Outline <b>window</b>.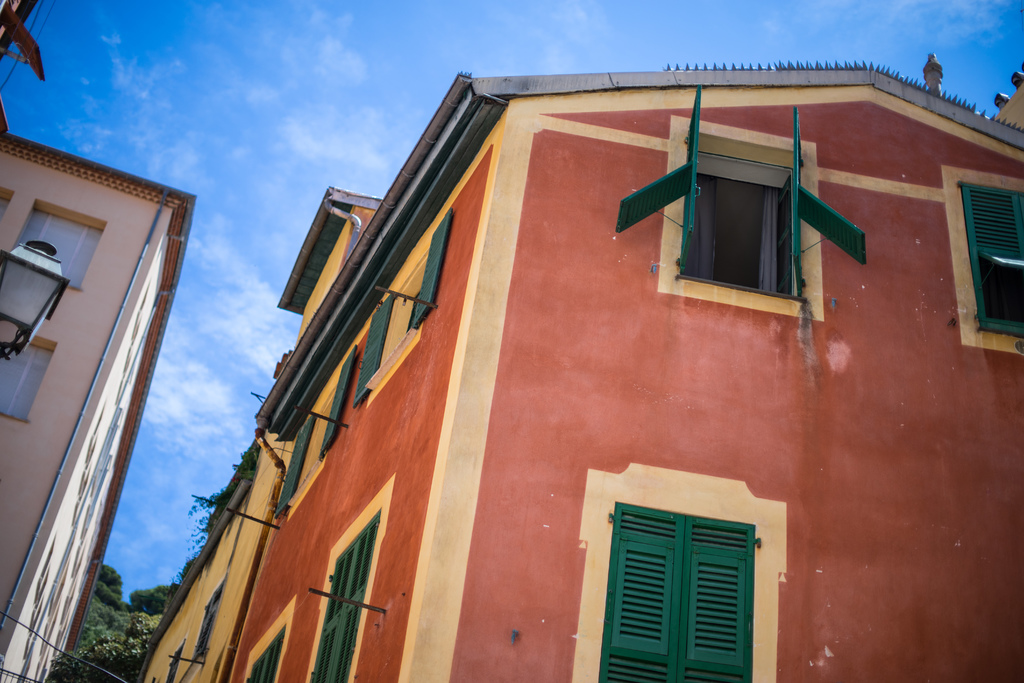
Outline: select_region(596, 497, 756, 682).
